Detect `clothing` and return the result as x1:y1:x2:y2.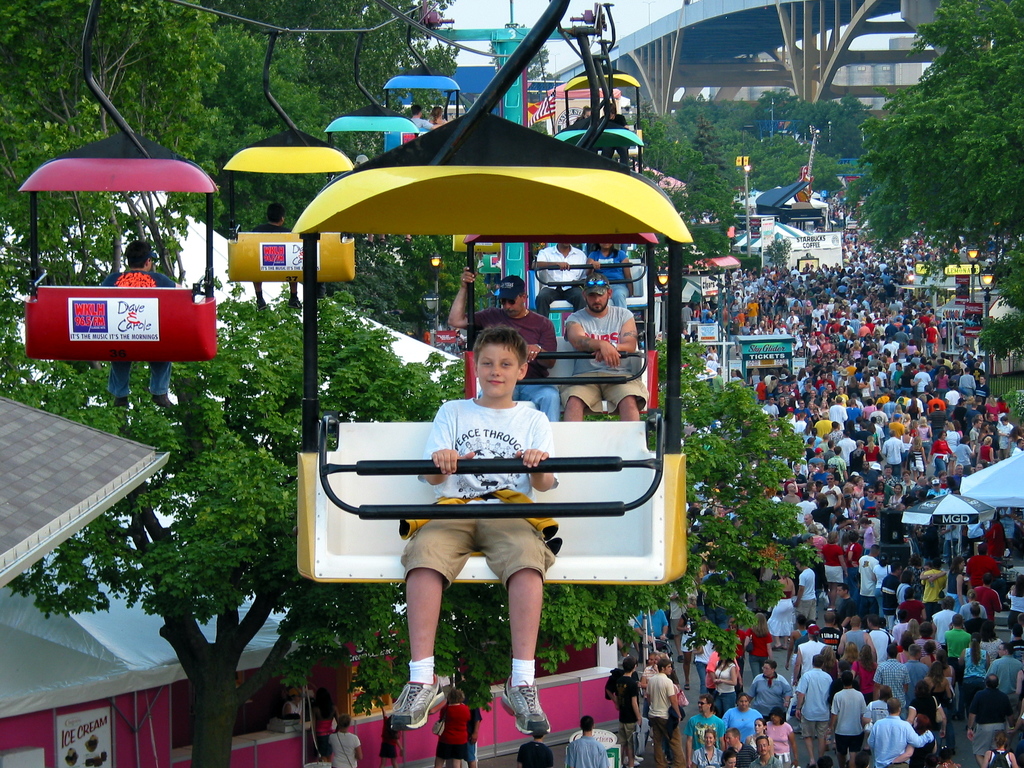
566:300:653:419.
